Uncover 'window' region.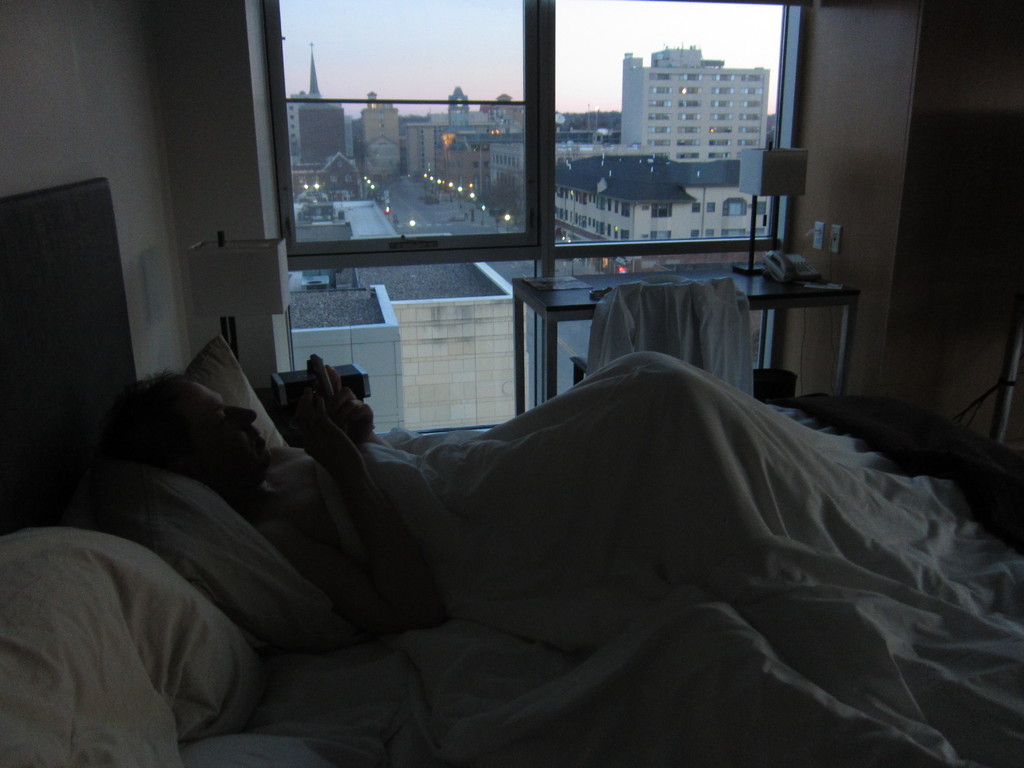
Uncovered: locate(680, 113, 701, 118).
